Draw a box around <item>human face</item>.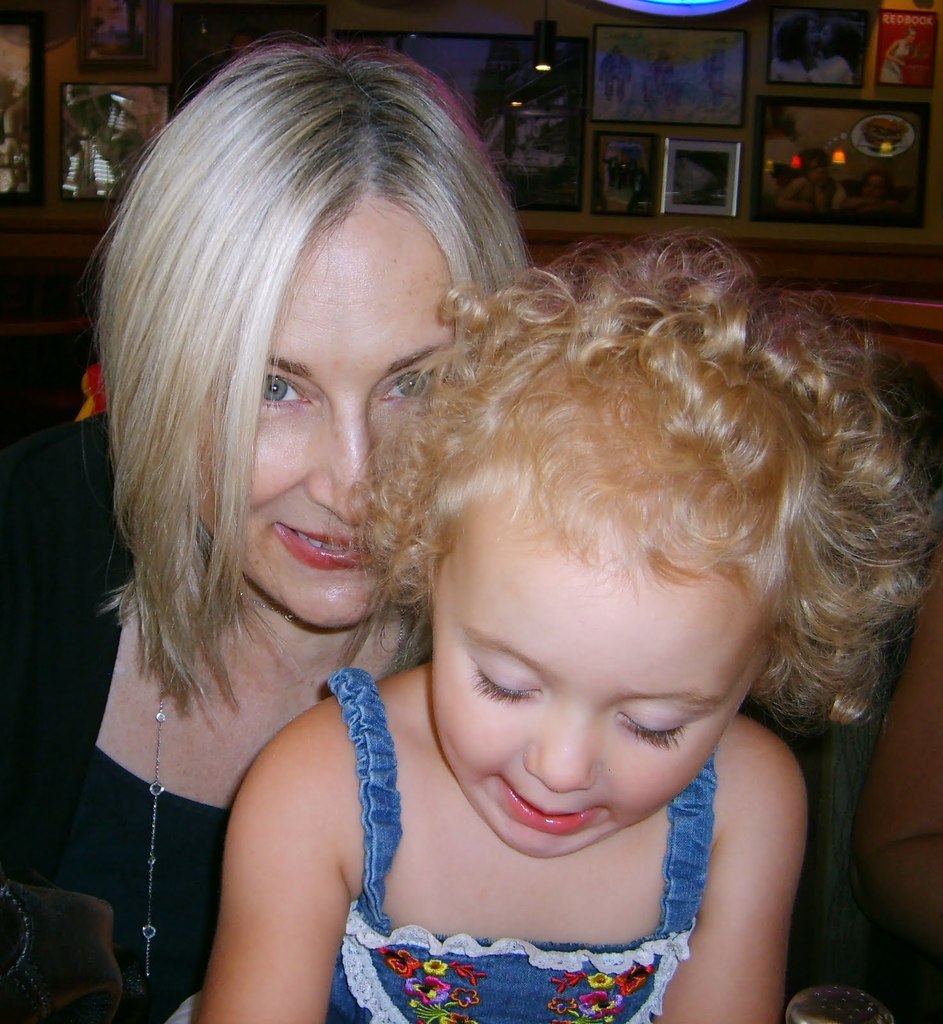
<bbox>202, 200, 460, 624</bbox>.
